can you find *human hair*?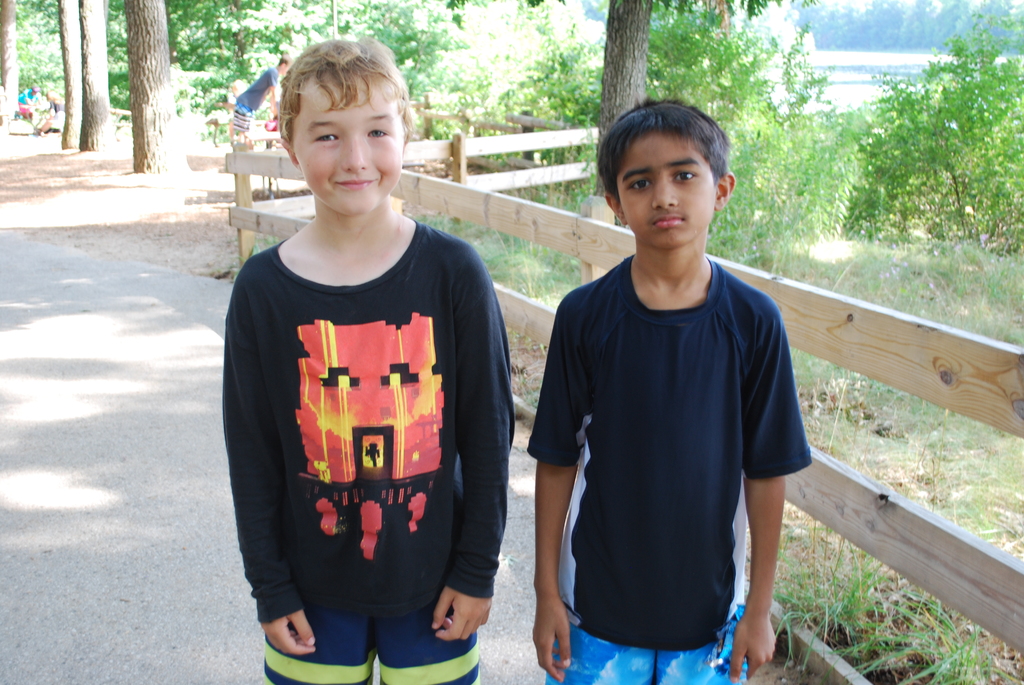
Yes, bounding box: box(276, 54, 290, 69).
